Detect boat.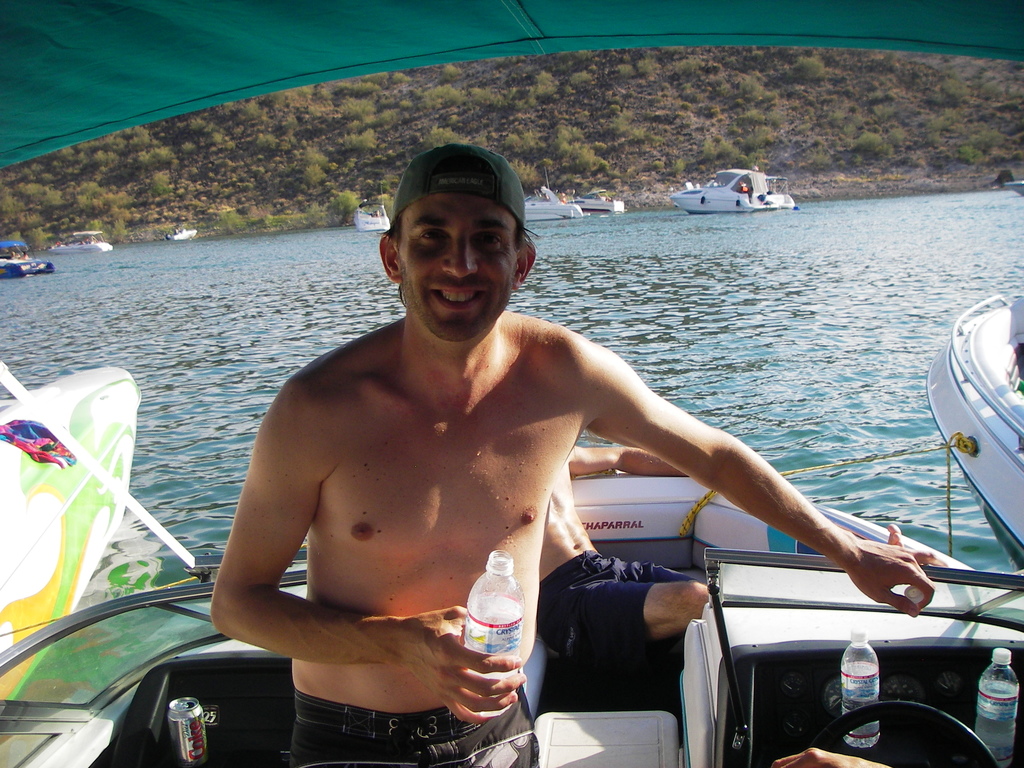
Detected at bbox=(4, 244, 49, 274).
